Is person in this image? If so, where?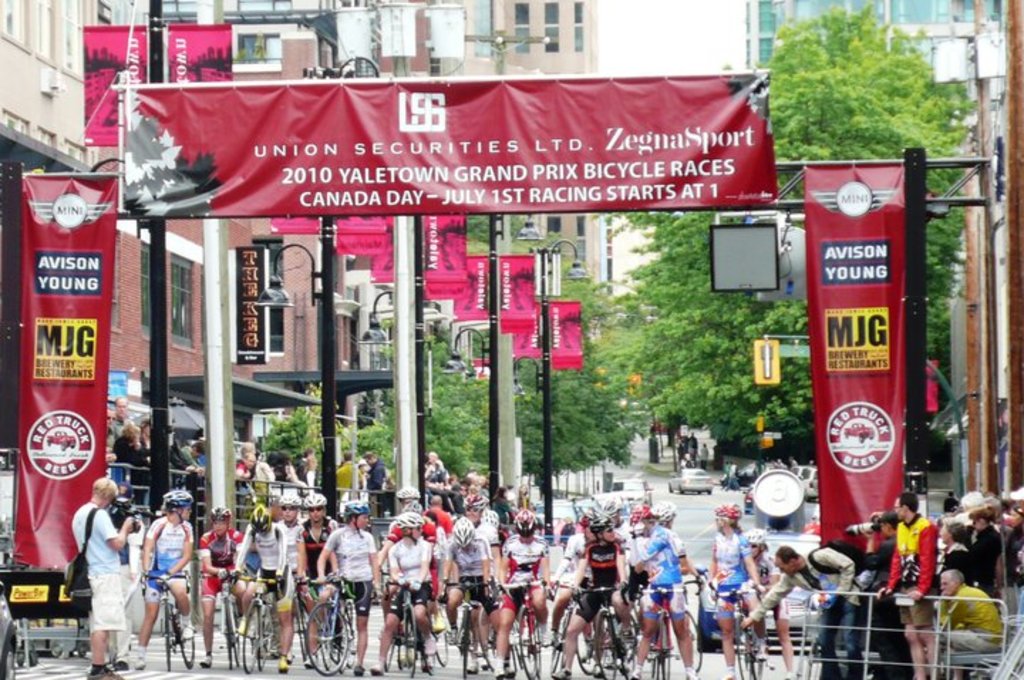
Yes, at pyautogui.locateOnScreen(710, 506, 769, 679).
